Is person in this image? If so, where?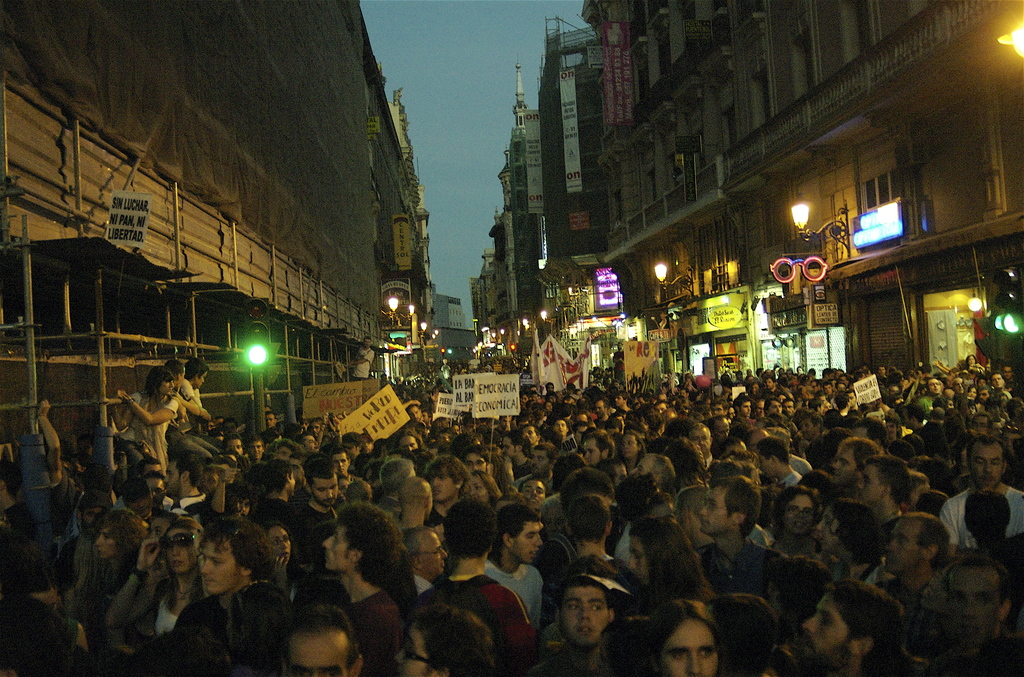
Yes, at detection(648, 598, 719, 676).
